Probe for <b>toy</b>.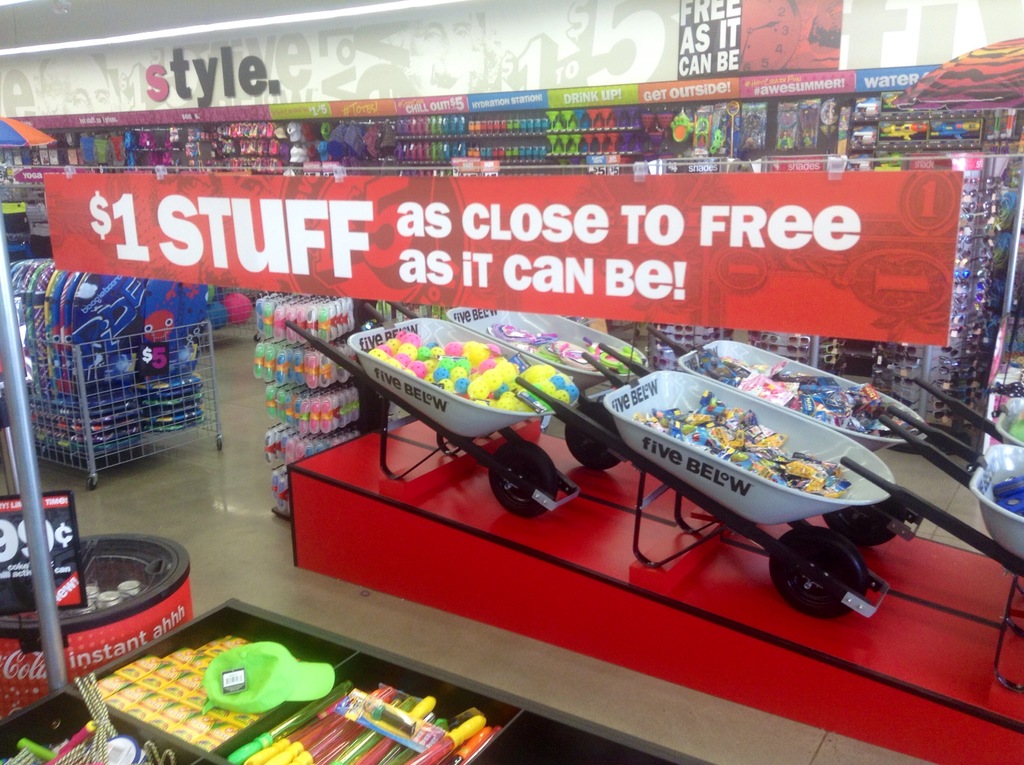
Probe result: x1=798 y1=96 x2=820 y2=149.
